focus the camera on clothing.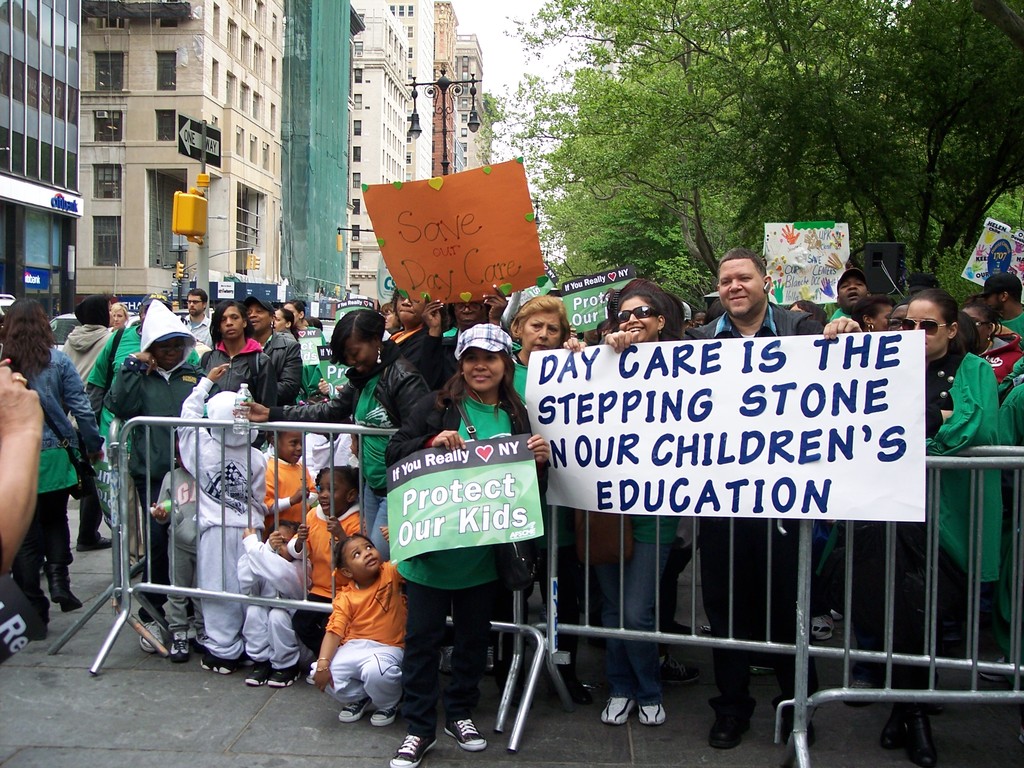
Focus region: (x1=59, y1=324, x2=109, y2=395).
